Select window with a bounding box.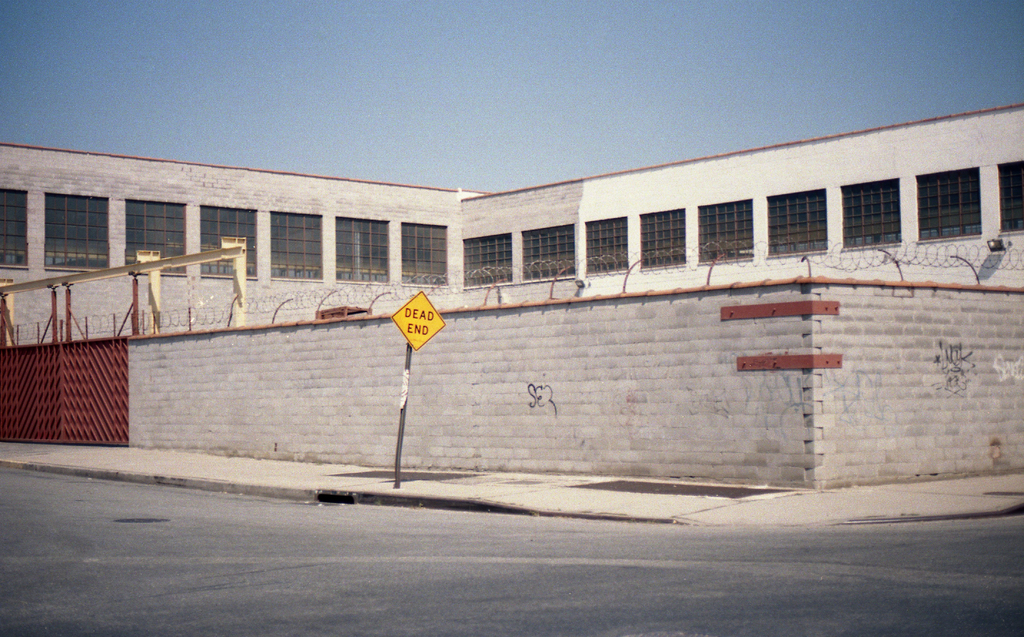
bbox=(269, 217, 319, 283).
